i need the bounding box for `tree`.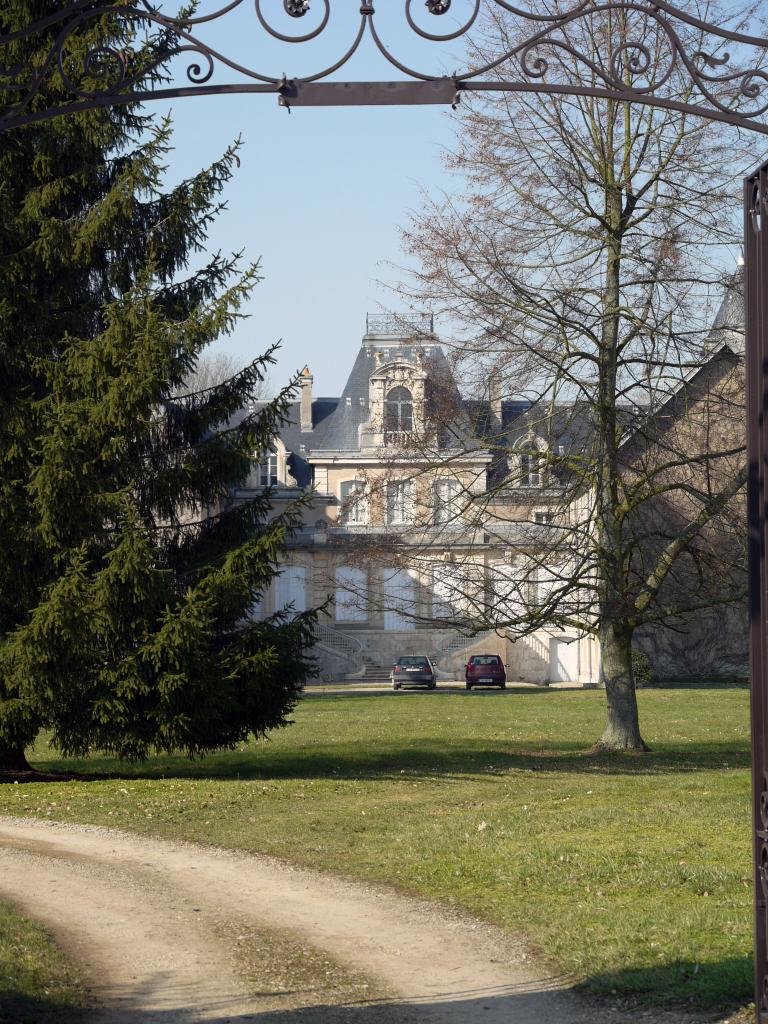
Here it is: 0,0,339,776.
